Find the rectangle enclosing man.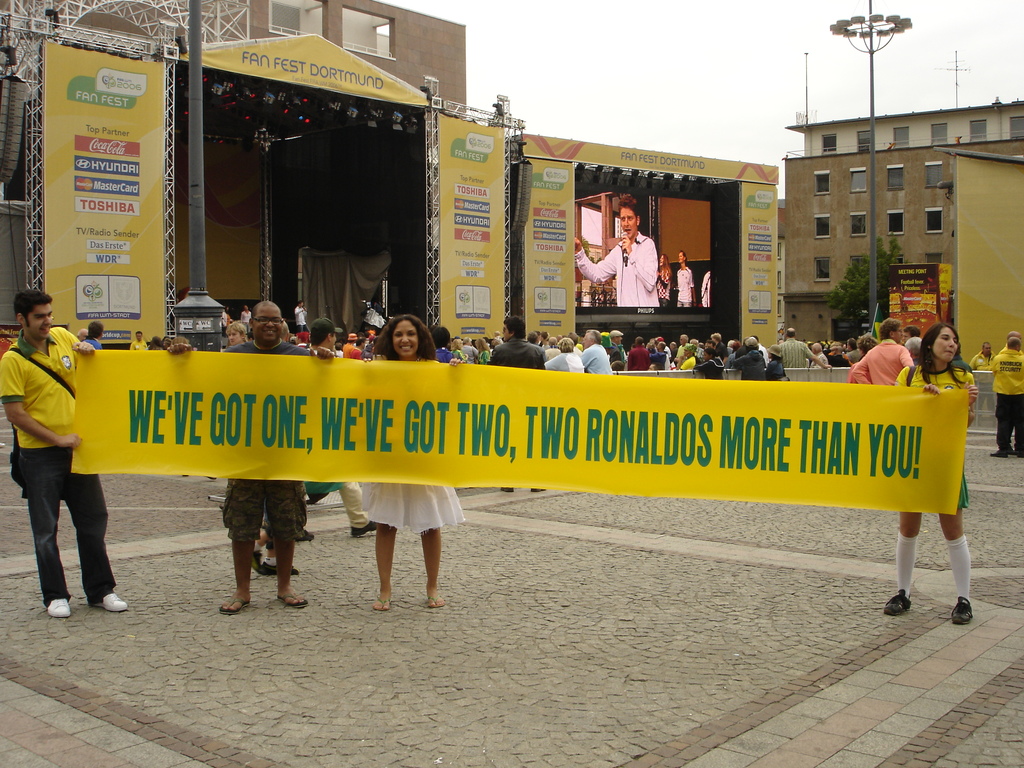
x1=77, y1=328, x2=84, y2=339.
